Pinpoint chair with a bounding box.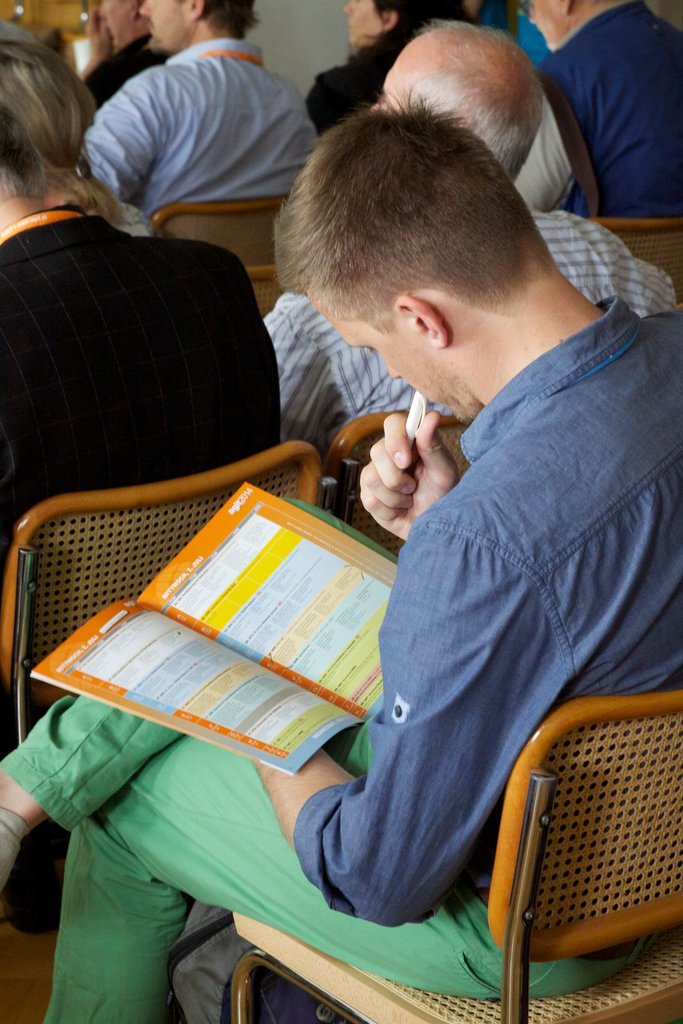
(153, 203, 295, 270).
